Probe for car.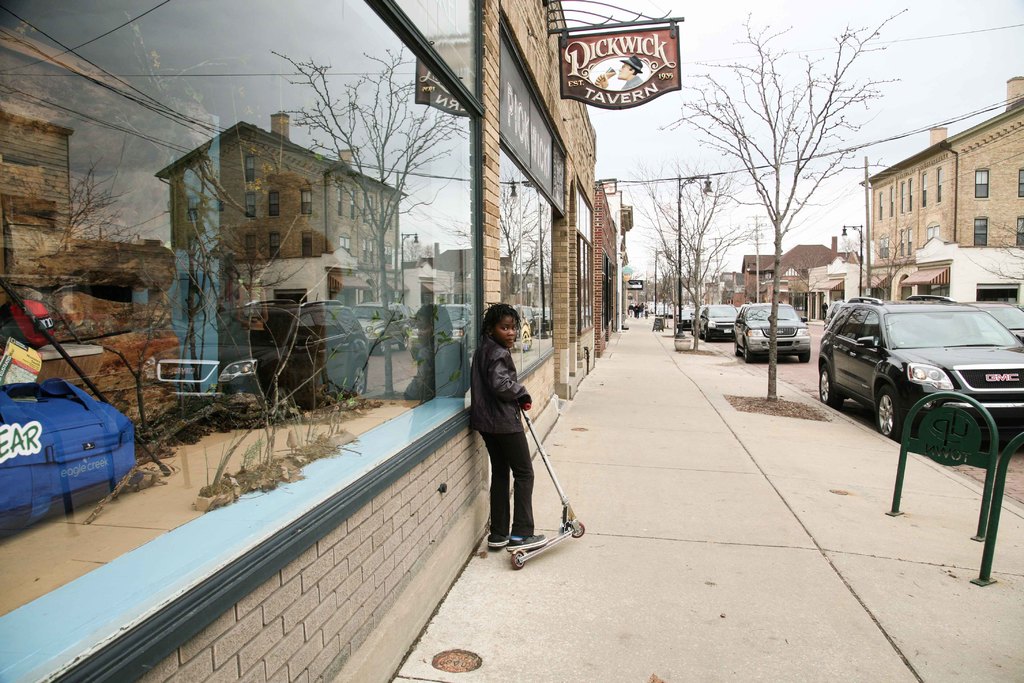
Probe result: region(824, 288, 1013, 486).
